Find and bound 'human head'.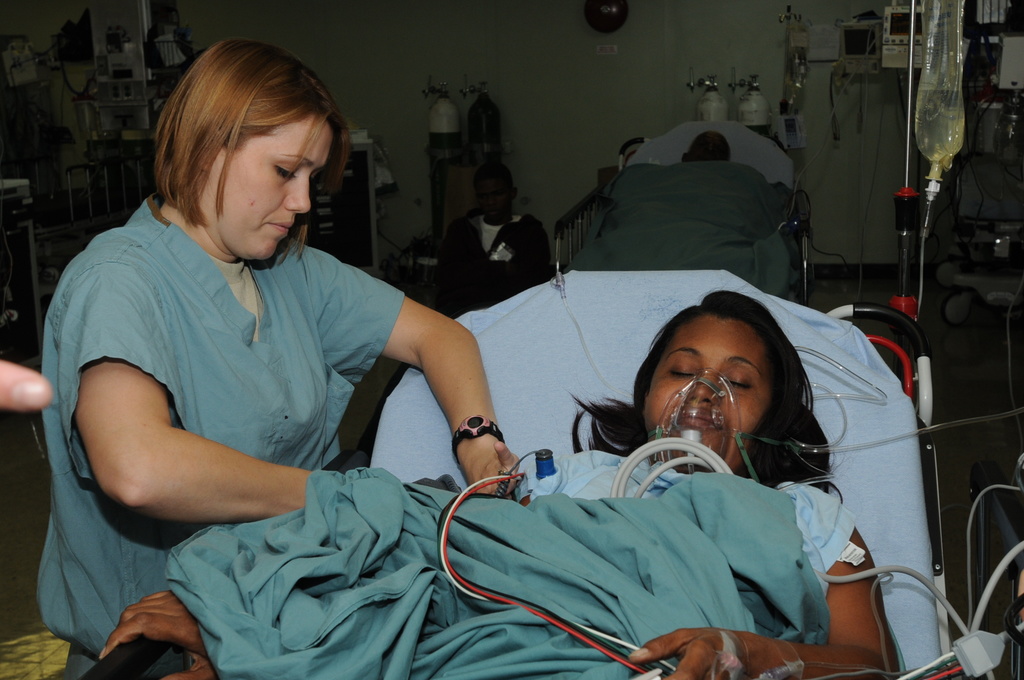
Bound: 568, 291, 855, 490.
